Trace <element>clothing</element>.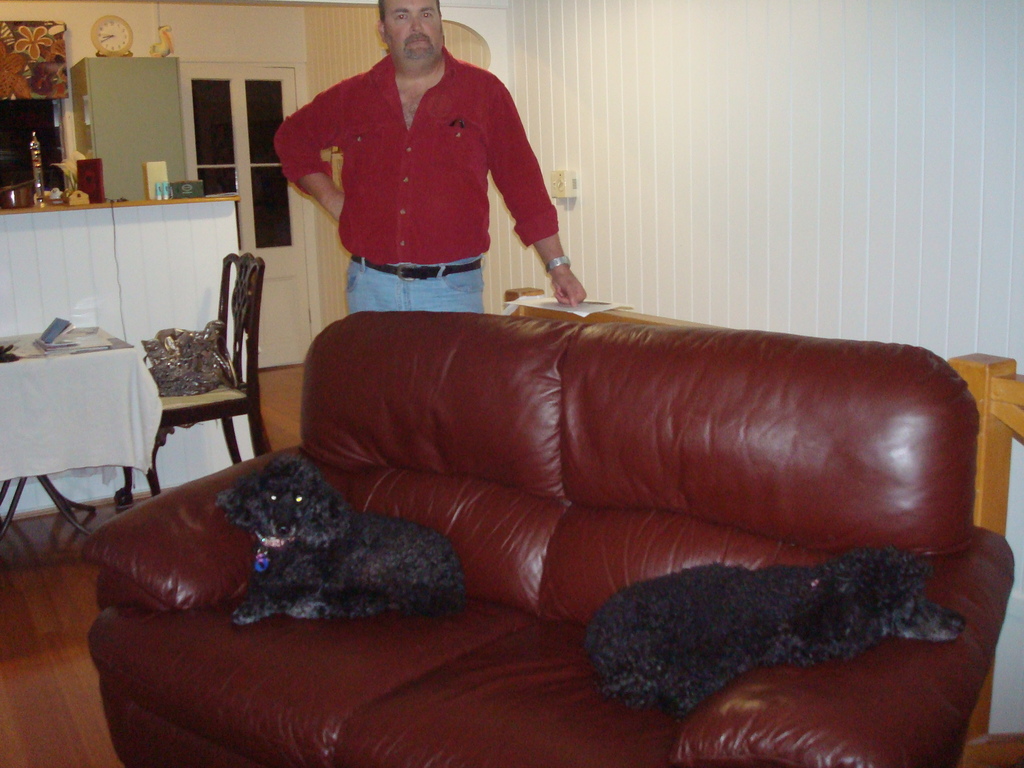
Traced to [285,36,573,320].
